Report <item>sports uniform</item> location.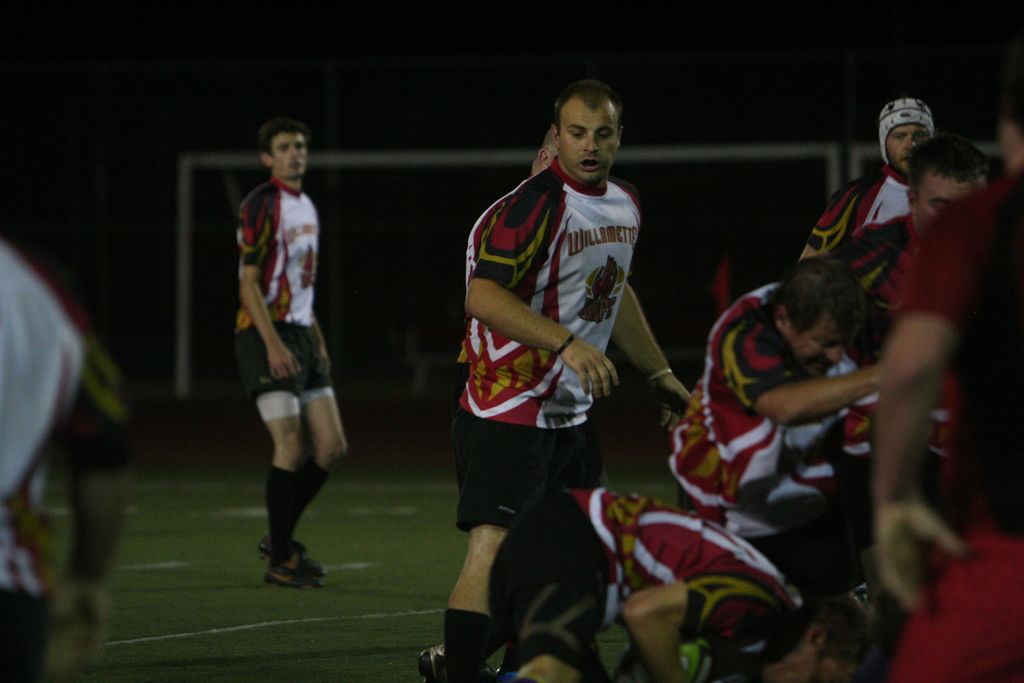
Report: (817,208,939,336).
